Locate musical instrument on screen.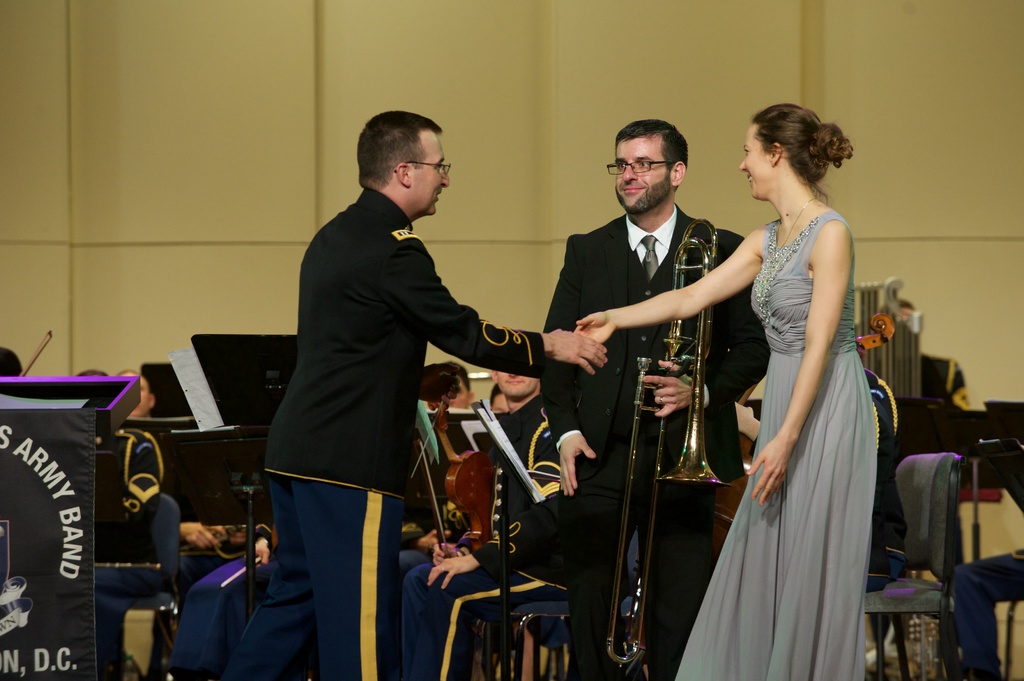
On screen at 603 214 724 672.
